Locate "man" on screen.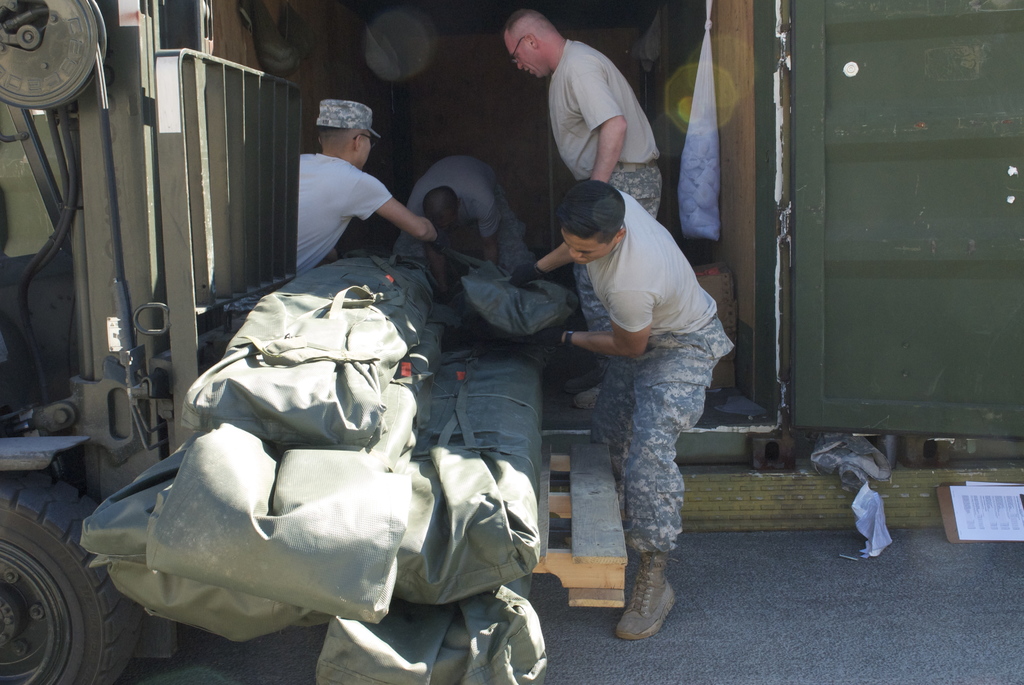
On screen at region(280, 104, 408, 281).
